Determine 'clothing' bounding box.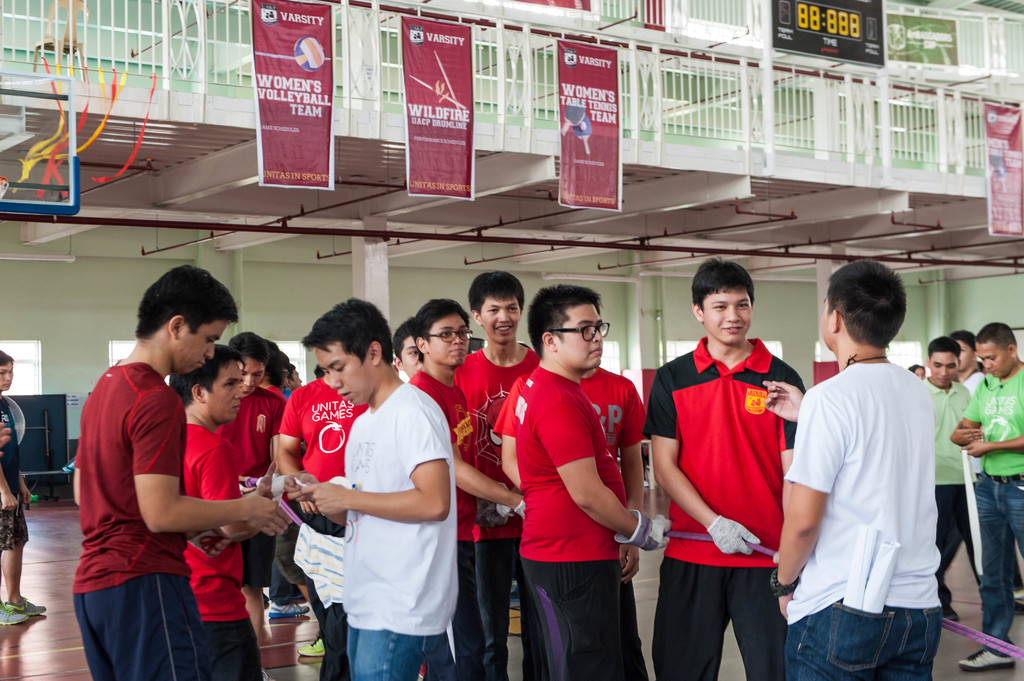
Determined: [left=175, top=425, right=255, bottom=680].
